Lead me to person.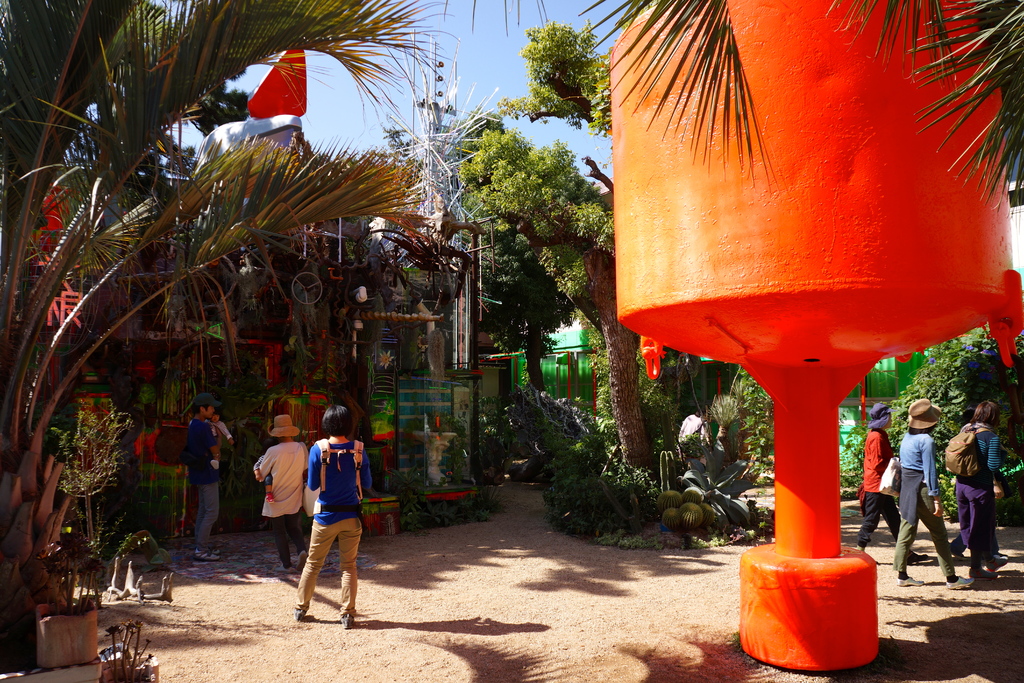
Lead to [948, 394, 1007, 569].
